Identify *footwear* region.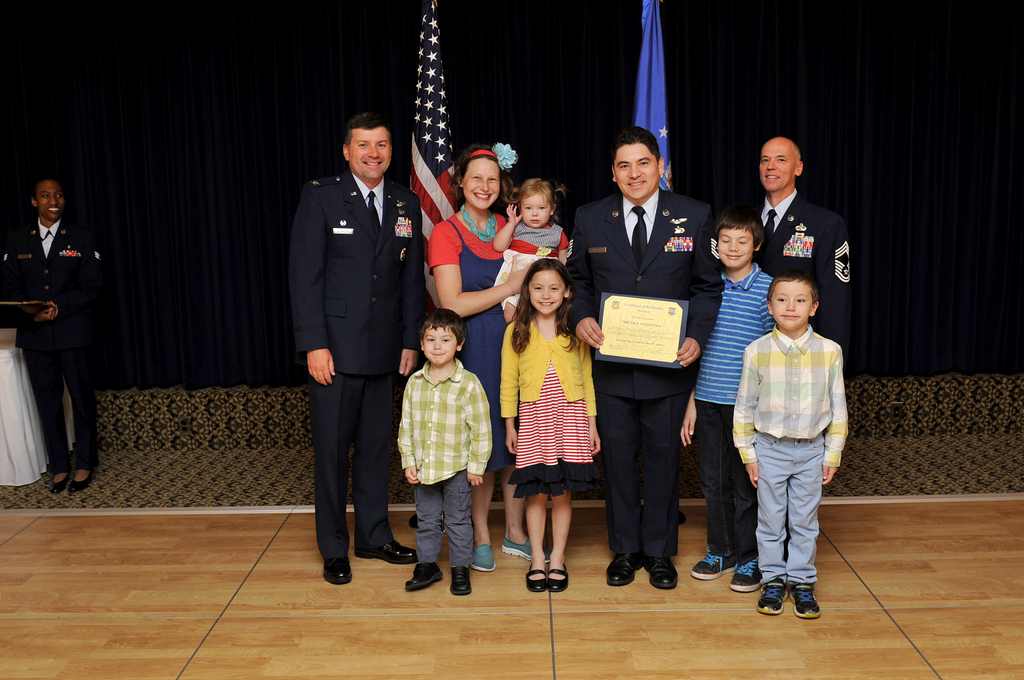
Region: BBox(505, 537, 548, 564).
